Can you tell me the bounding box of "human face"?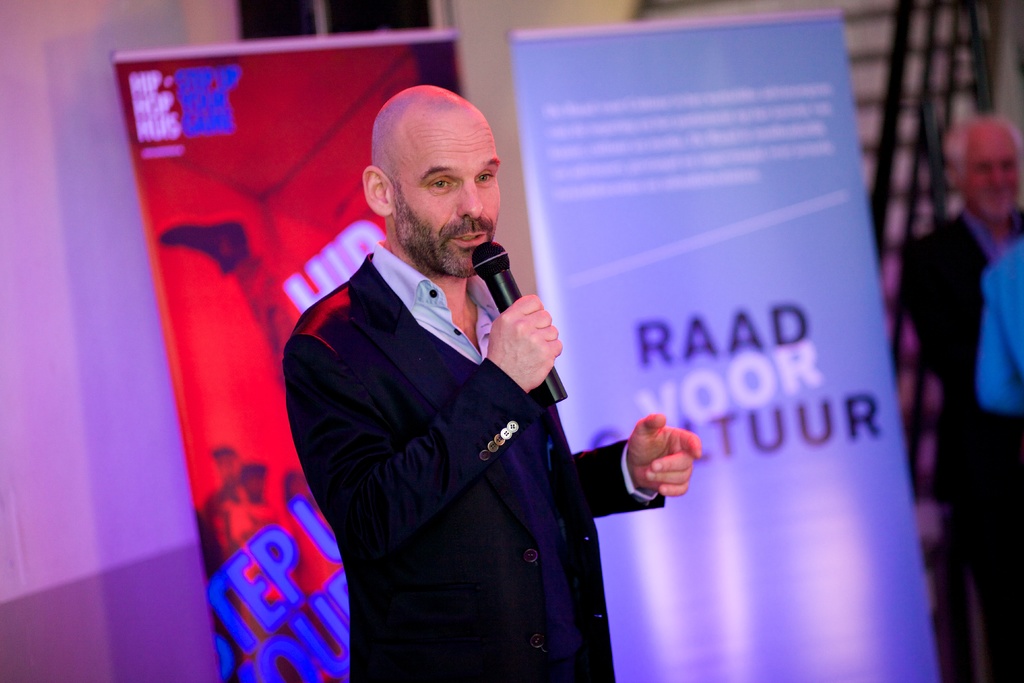
box=[964, 136, 1023, 219].
